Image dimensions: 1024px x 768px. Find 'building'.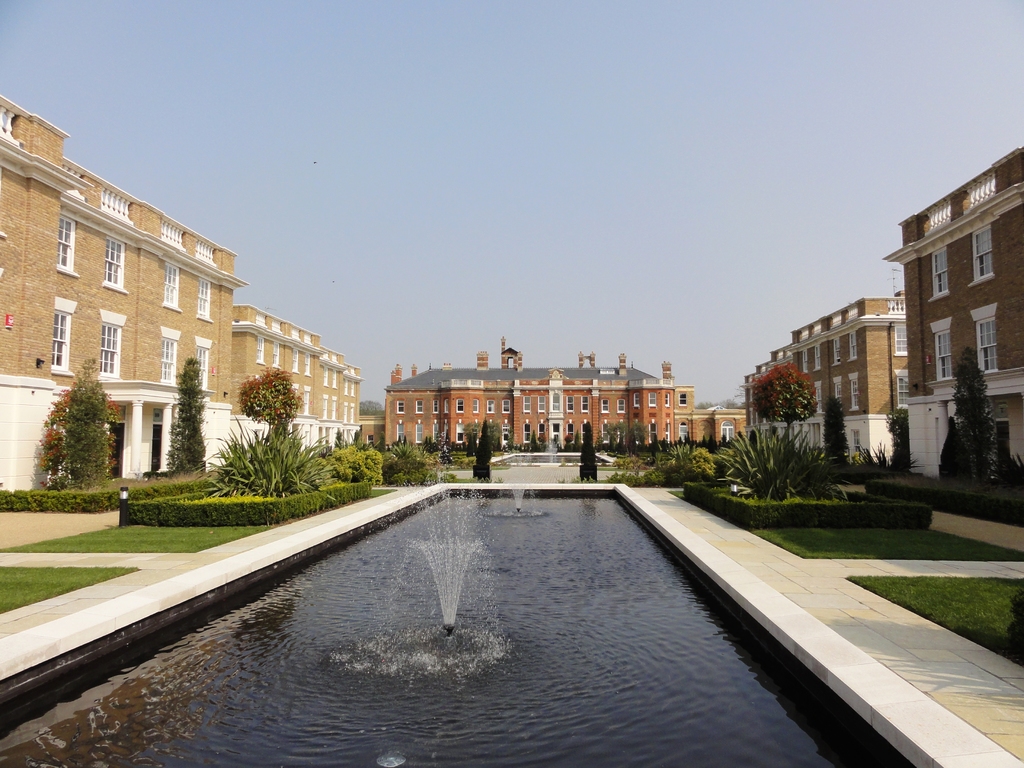
(x1=742, y1=291, x2=906, y2=461).
